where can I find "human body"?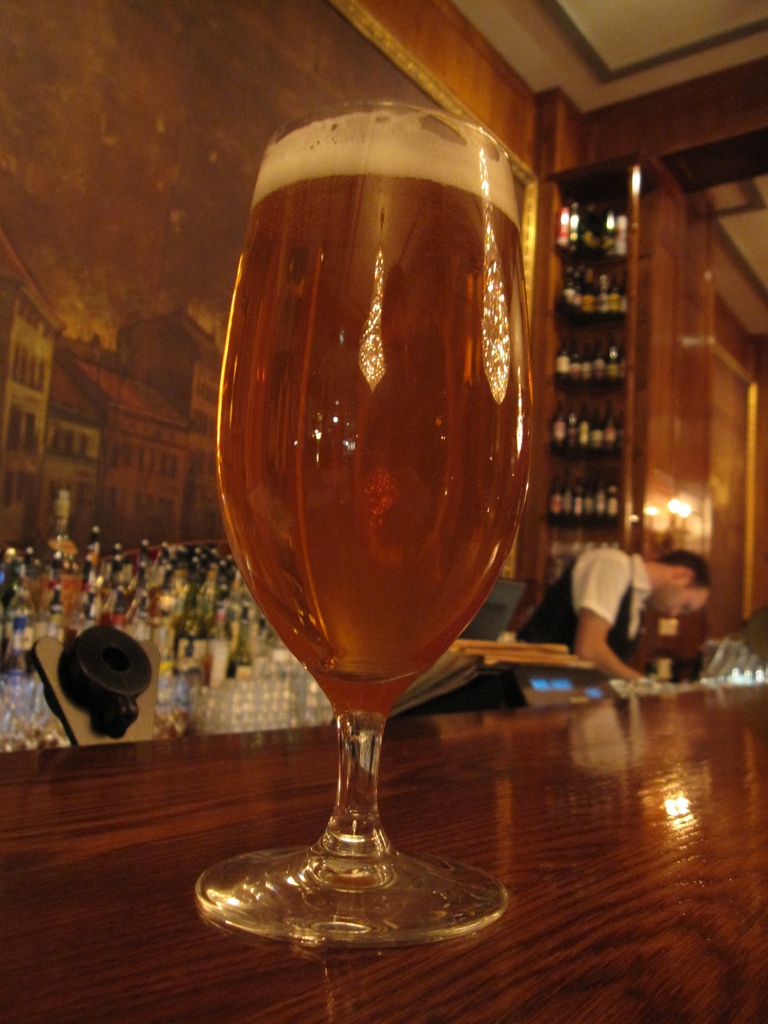
You can find it at rect(488, 545, 706, 709).
